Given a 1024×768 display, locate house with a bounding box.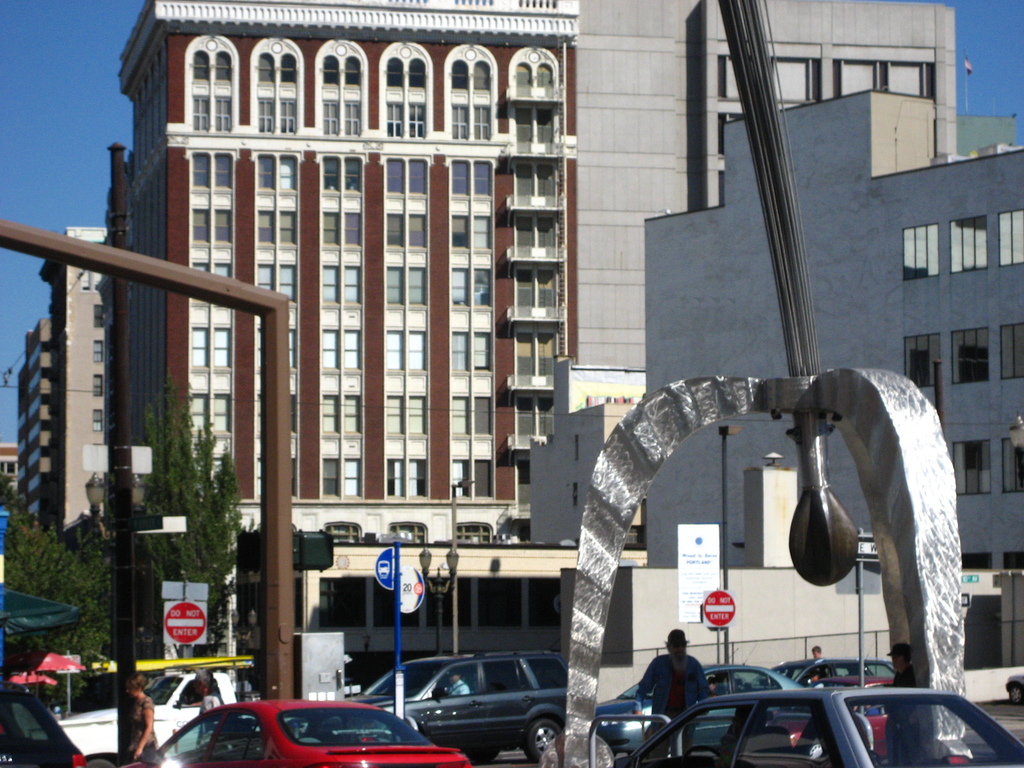
Located: <region>13, 317, 55, 531</region>.
